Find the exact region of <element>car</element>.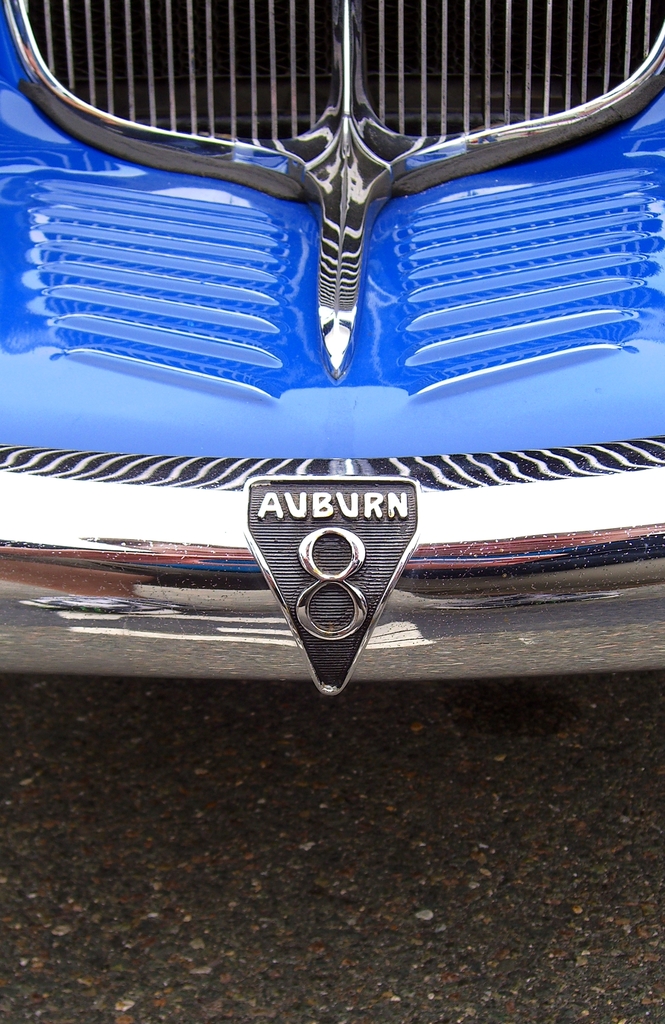
Exact region: 0, 0, 664, 698.
